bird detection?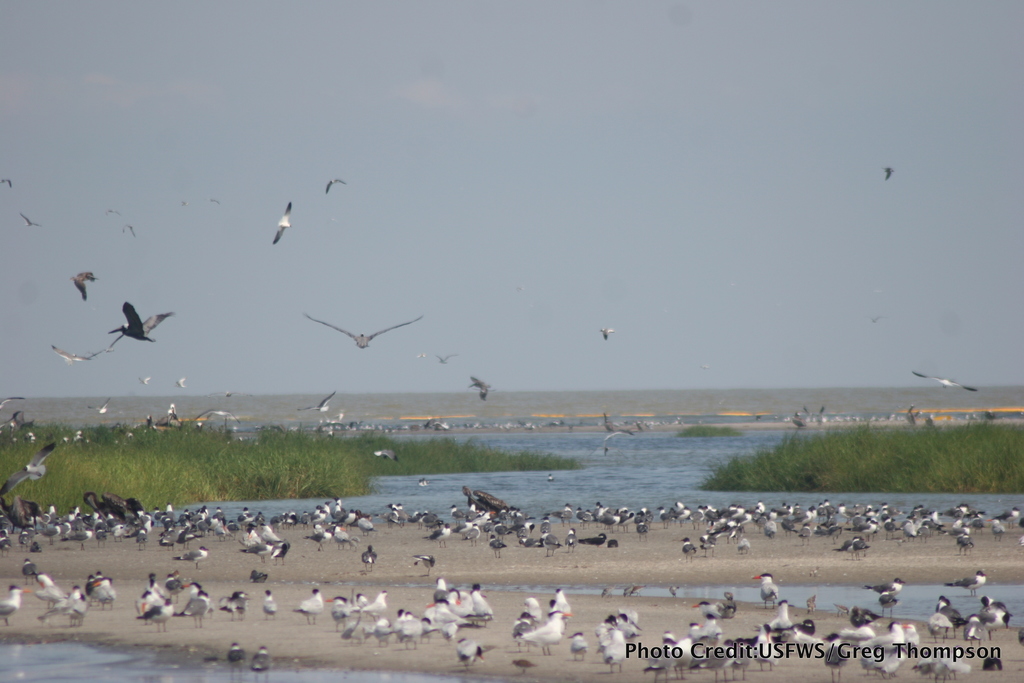
(x1=116, y1=215, x2=141, y2=243)
